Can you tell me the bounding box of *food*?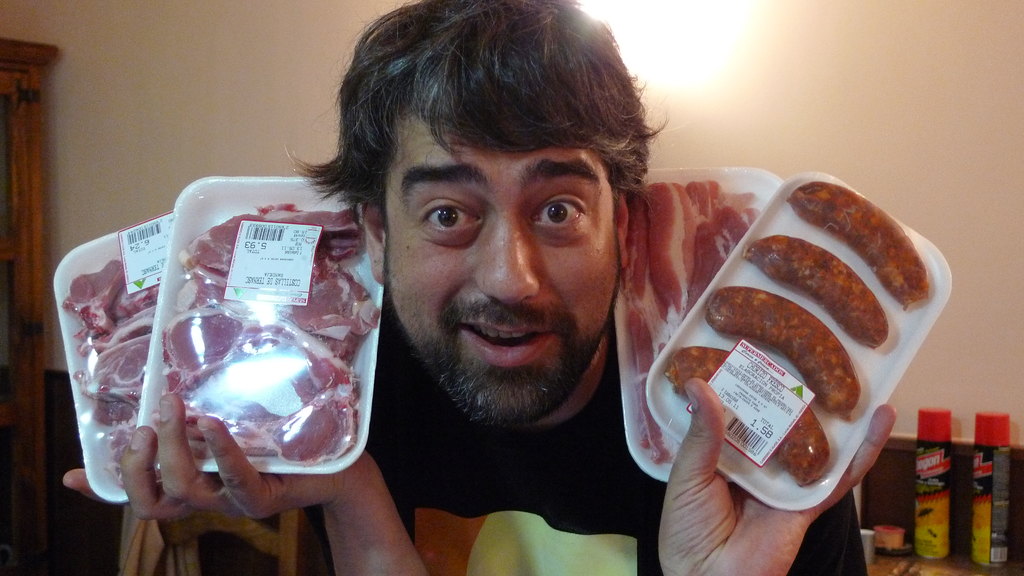
781:188:943:314.
